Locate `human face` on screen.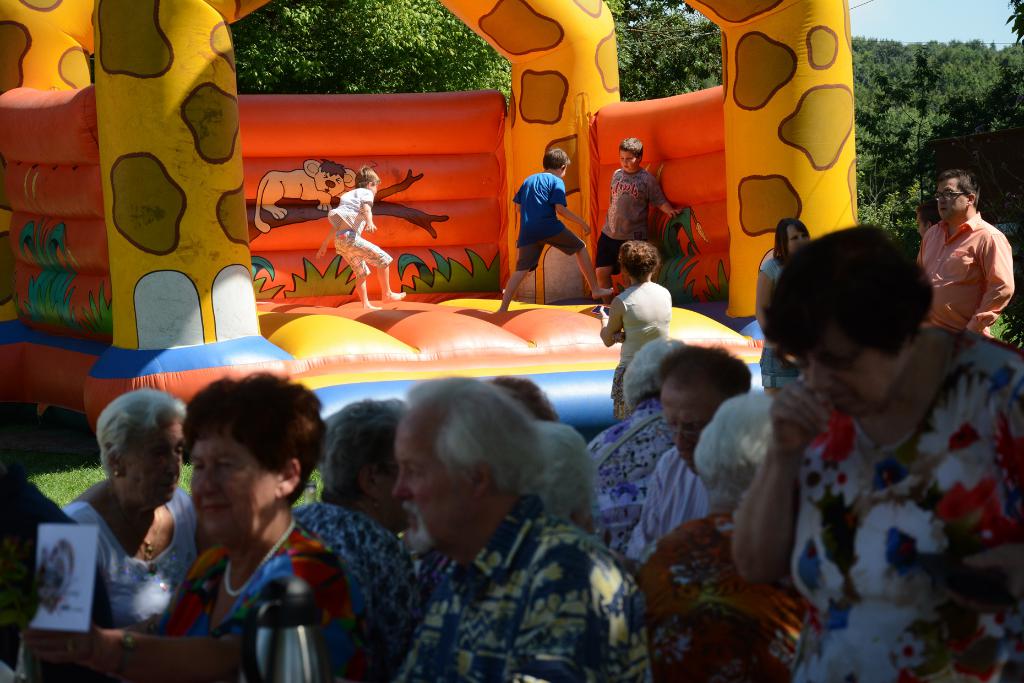
On screen at [left=121, top=423, right=186, bottom=500].
